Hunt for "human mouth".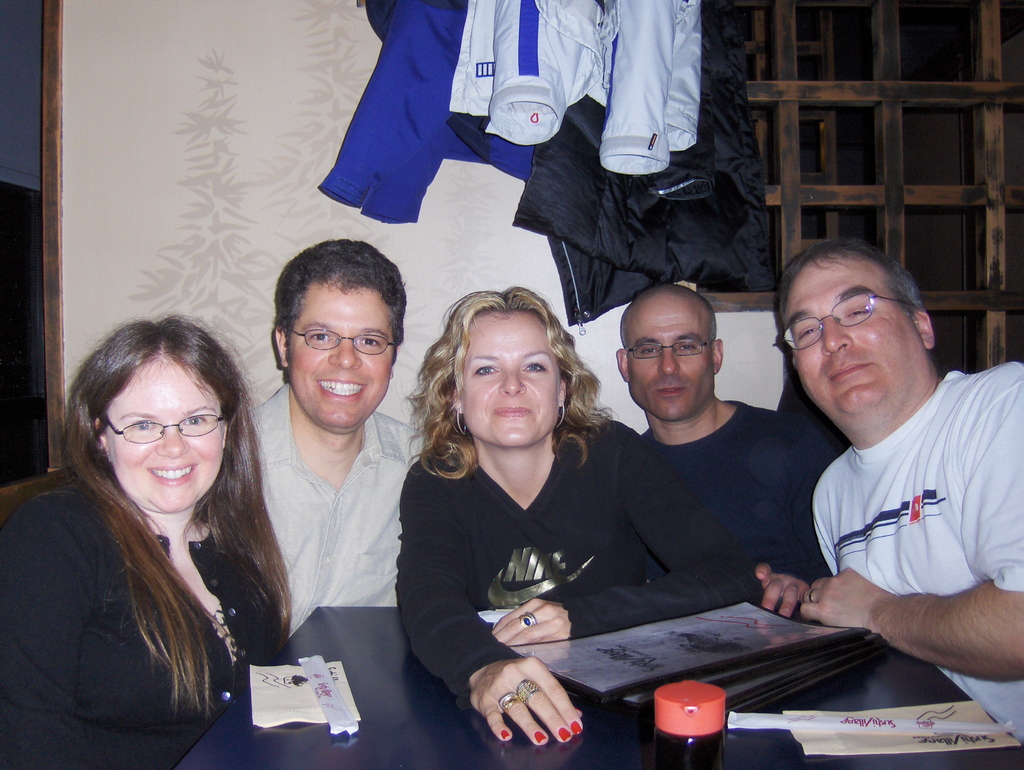
Hunted down at left=650, top=385, right=691, bottom=401.
